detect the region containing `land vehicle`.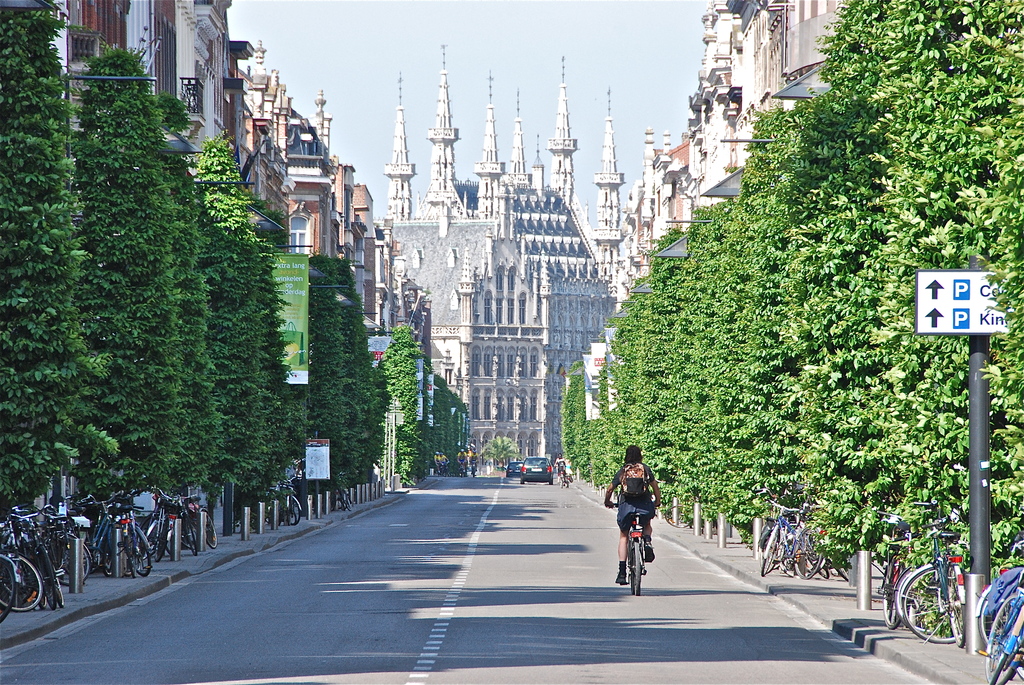
(440,460,451,478).
